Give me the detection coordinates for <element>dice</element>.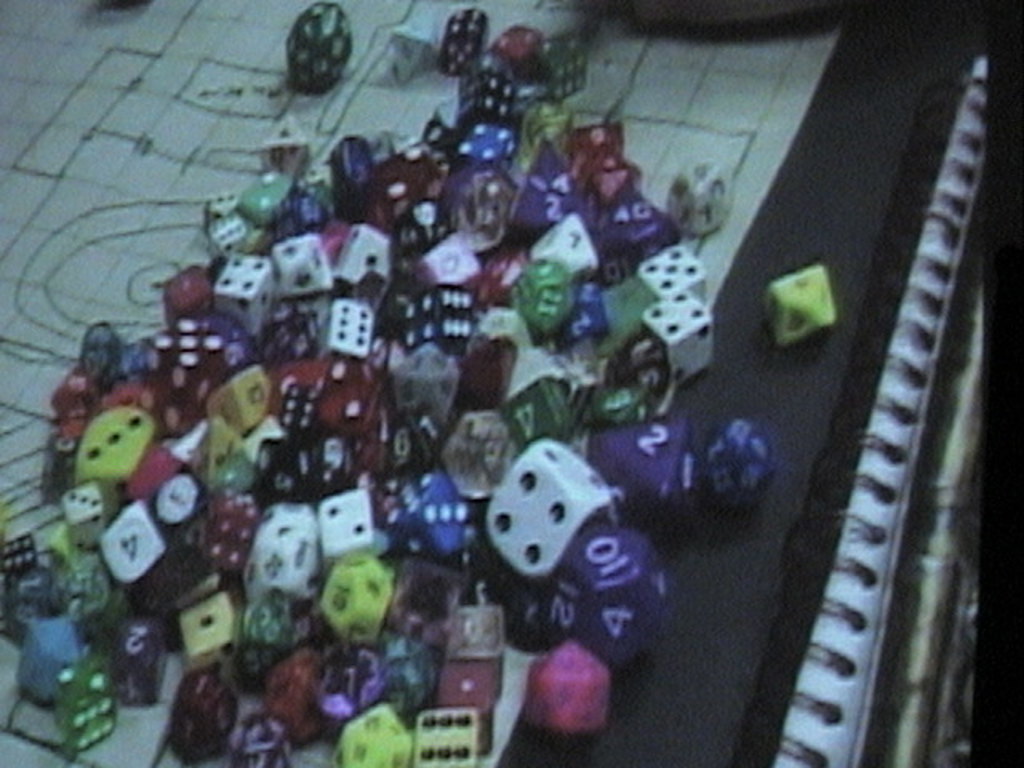
bbox=(699, 421, 776, 509).
